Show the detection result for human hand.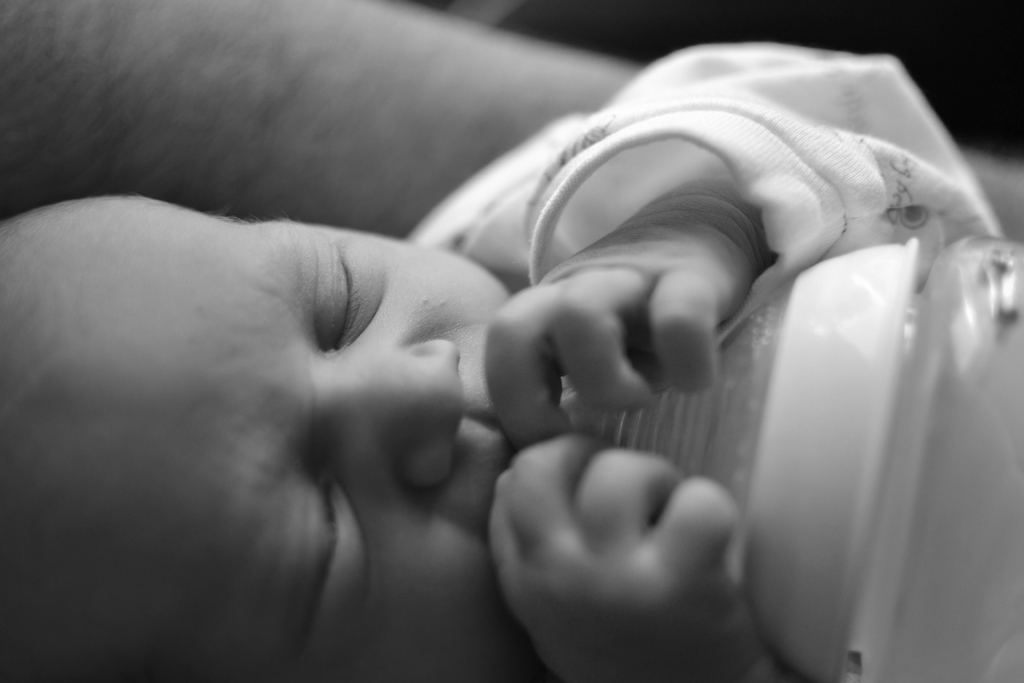
locate(480, 437, 791, 655).
